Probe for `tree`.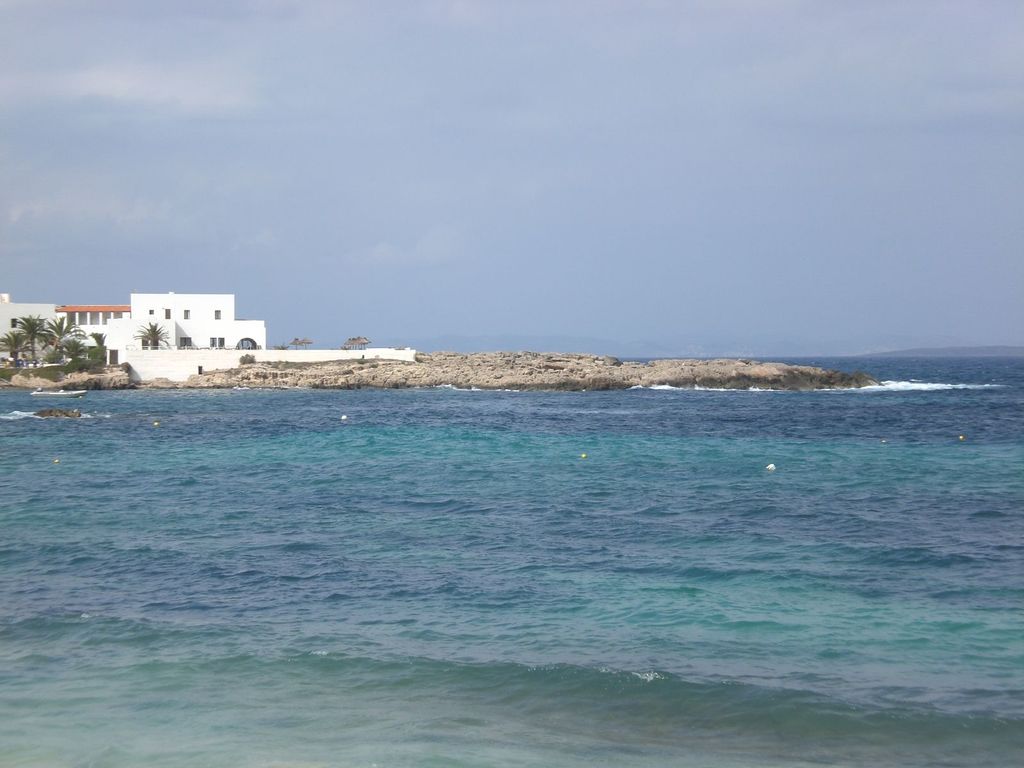
Probe result: [0, 328, 36, 367].
